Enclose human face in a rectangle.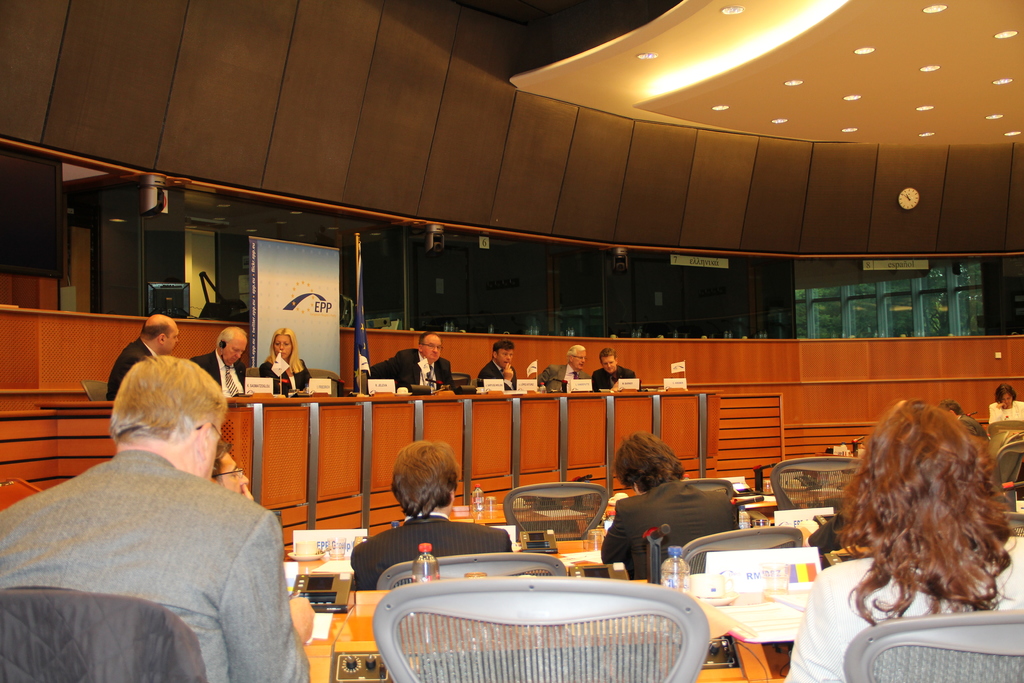
<bbox>227, 336, 246, 367</bbox>.
